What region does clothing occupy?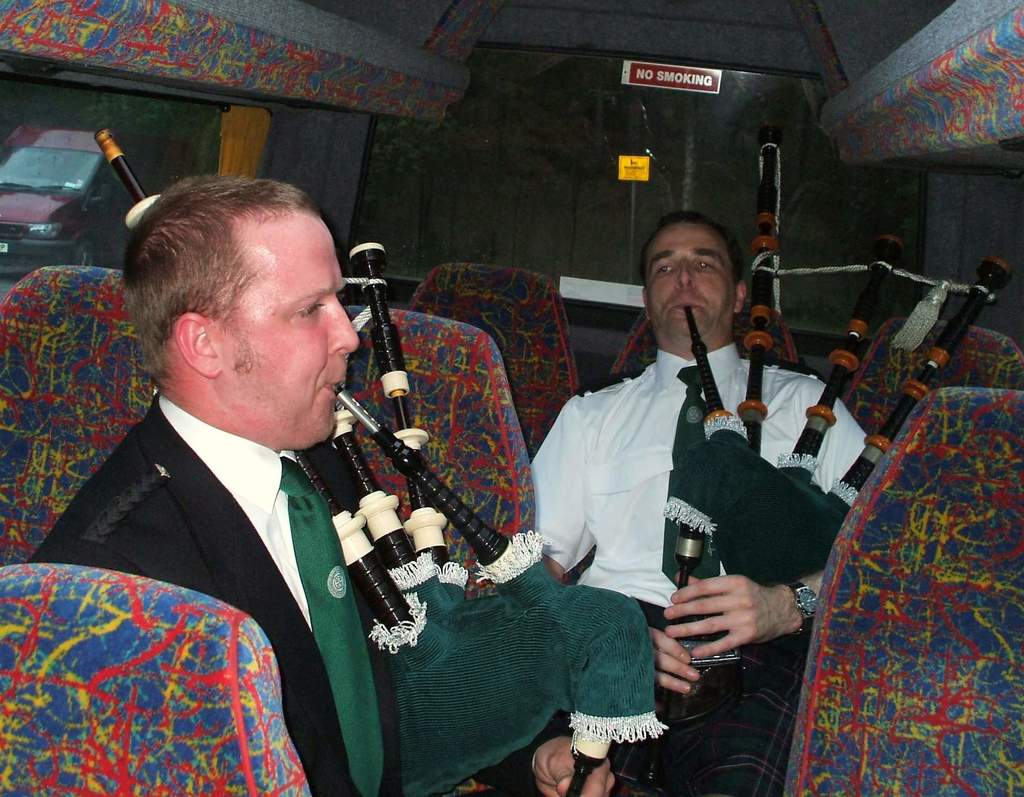
crop(40, 297, 406, 785).
